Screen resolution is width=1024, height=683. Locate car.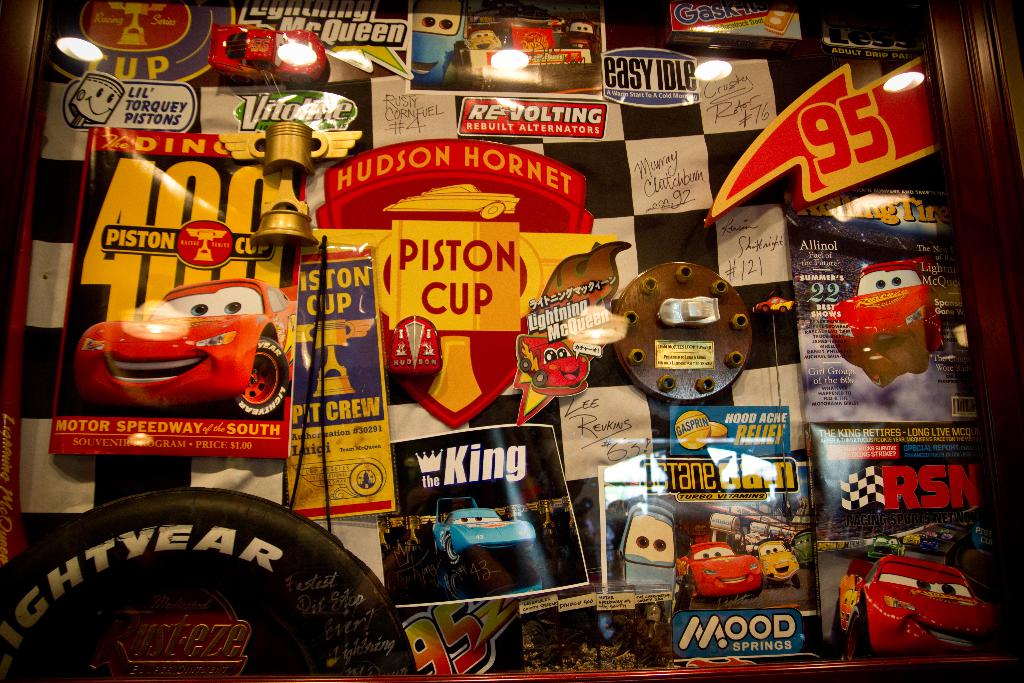
<region>861, 538, 904, 559</region>.
